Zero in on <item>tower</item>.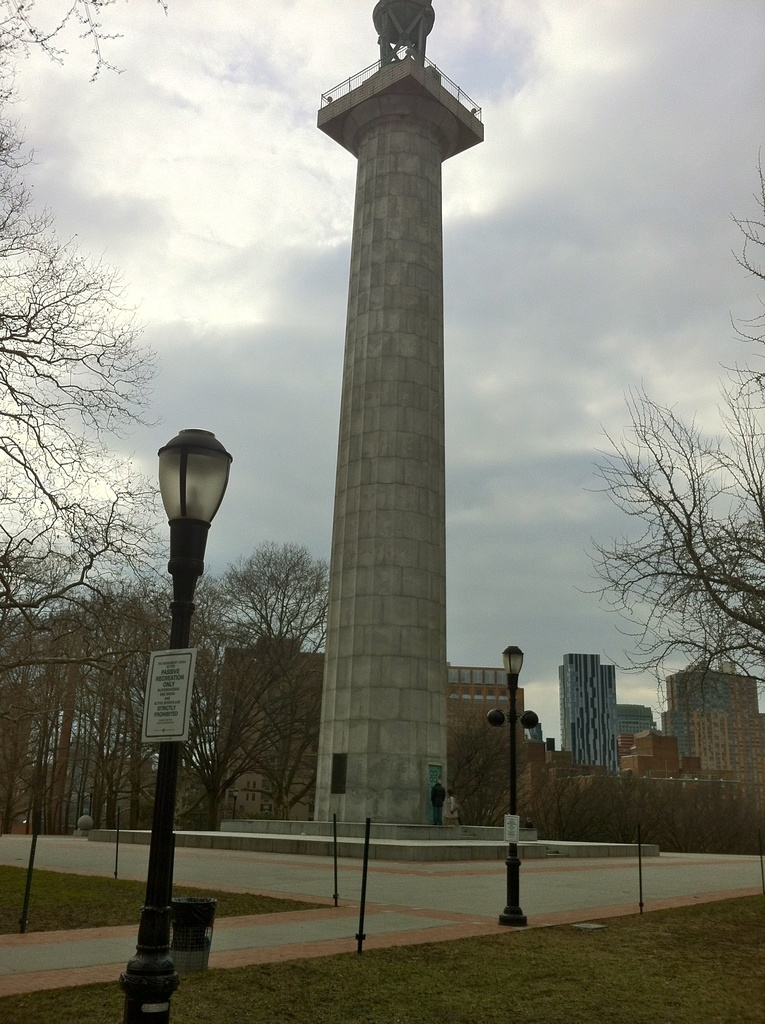
Zeroed in: Rect(655, 659, 763, 771).
